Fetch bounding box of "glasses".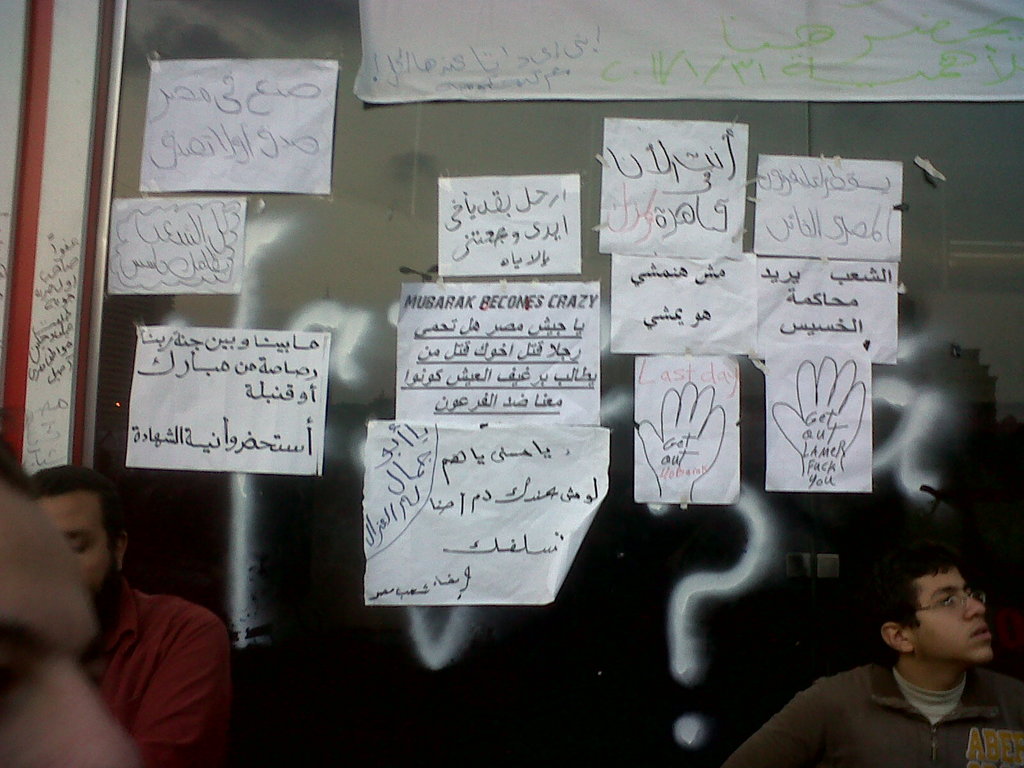
Bbox: (914,591,988,611).
